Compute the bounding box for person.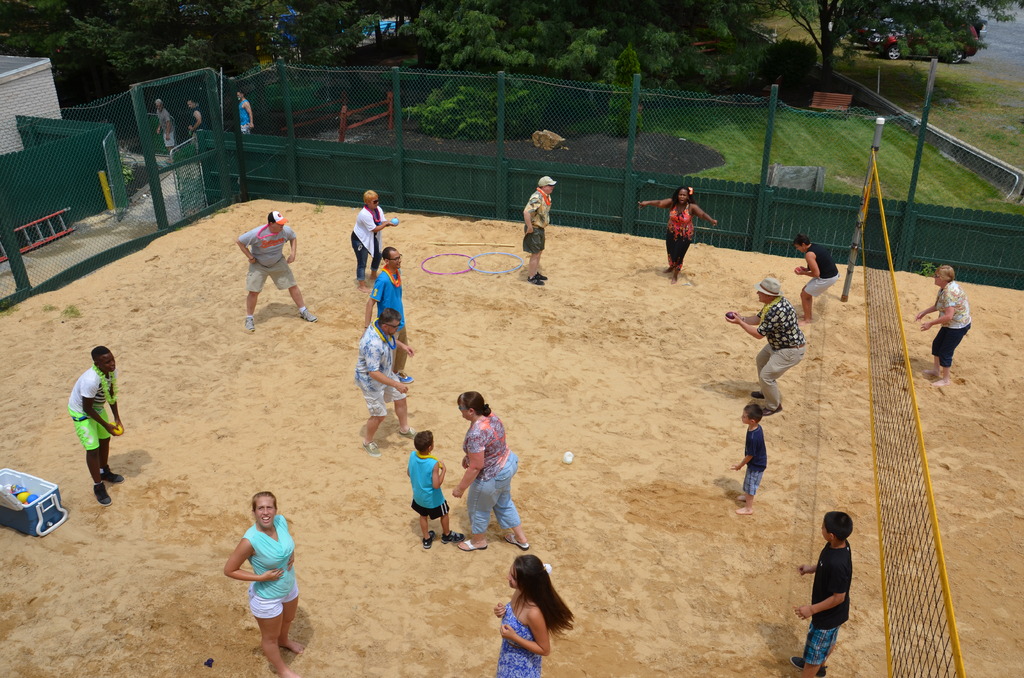
(150,99,178,156).
